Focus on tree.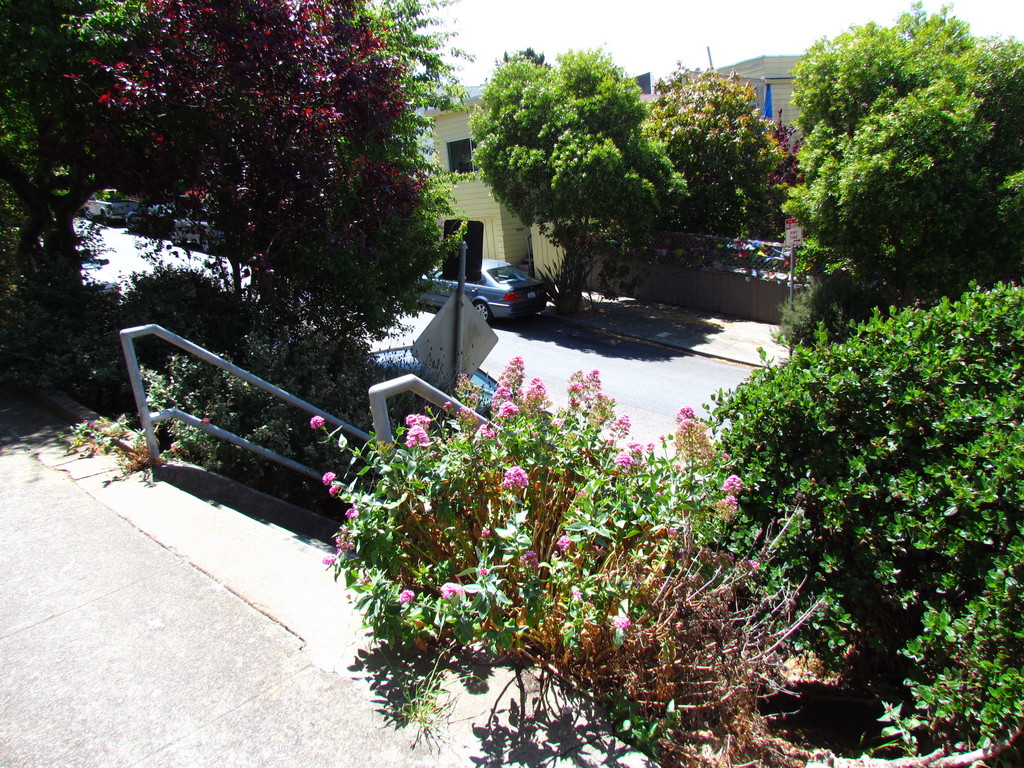
Focused at <box>774,3,1023,299</box>.
